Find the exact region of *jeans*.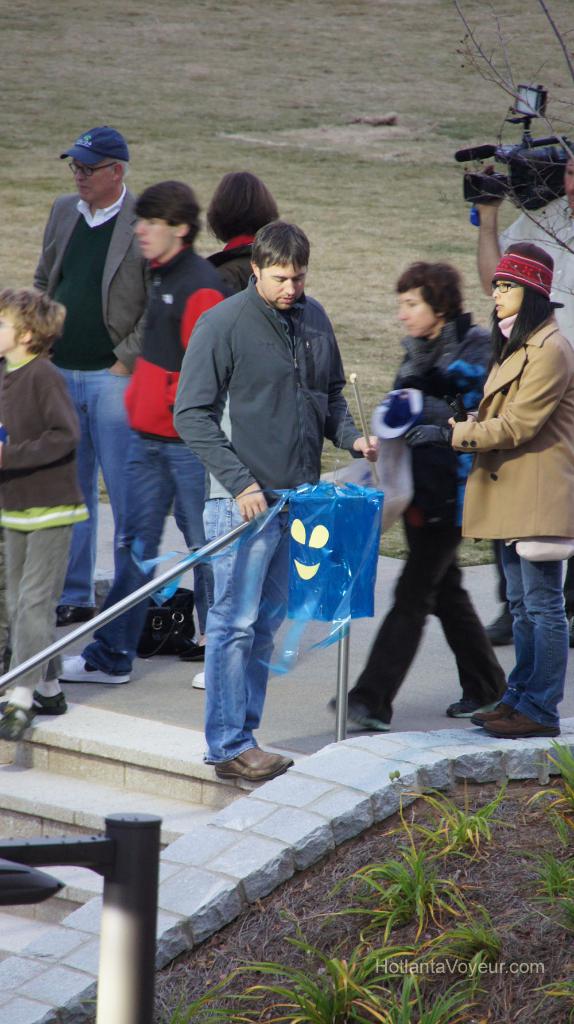
Exact region: pyautogui.locateOnScreen(53, 355, 143, 460).
